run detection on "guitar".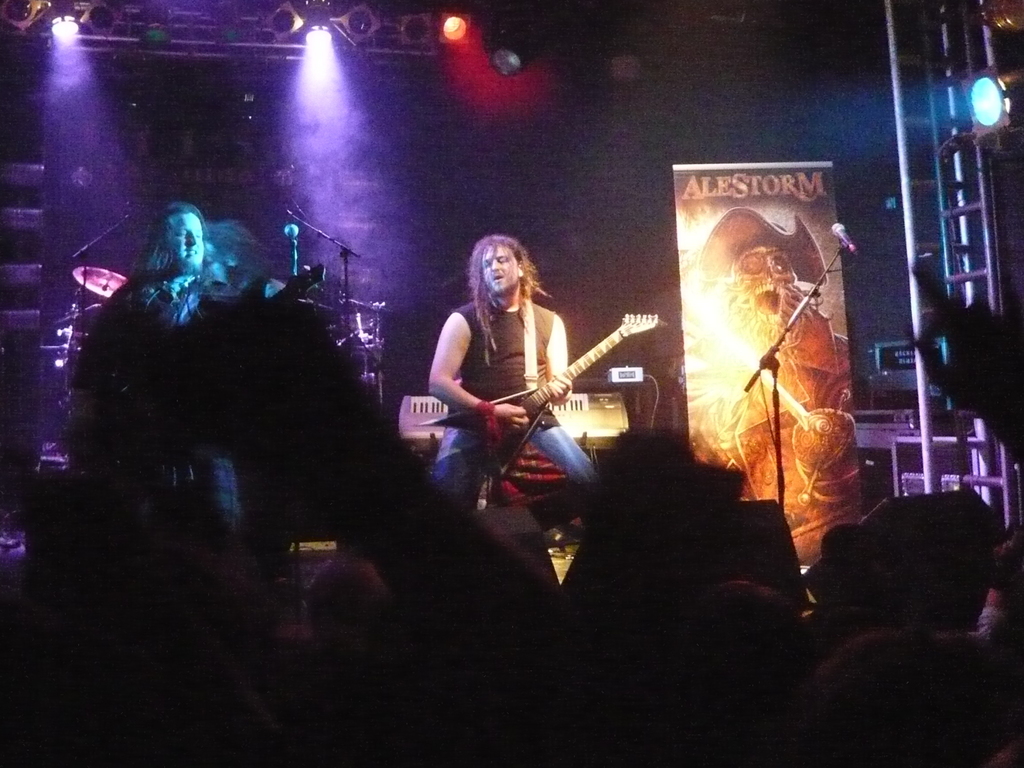
Result: x1=441, y1=308, x2=654, y2=475.
